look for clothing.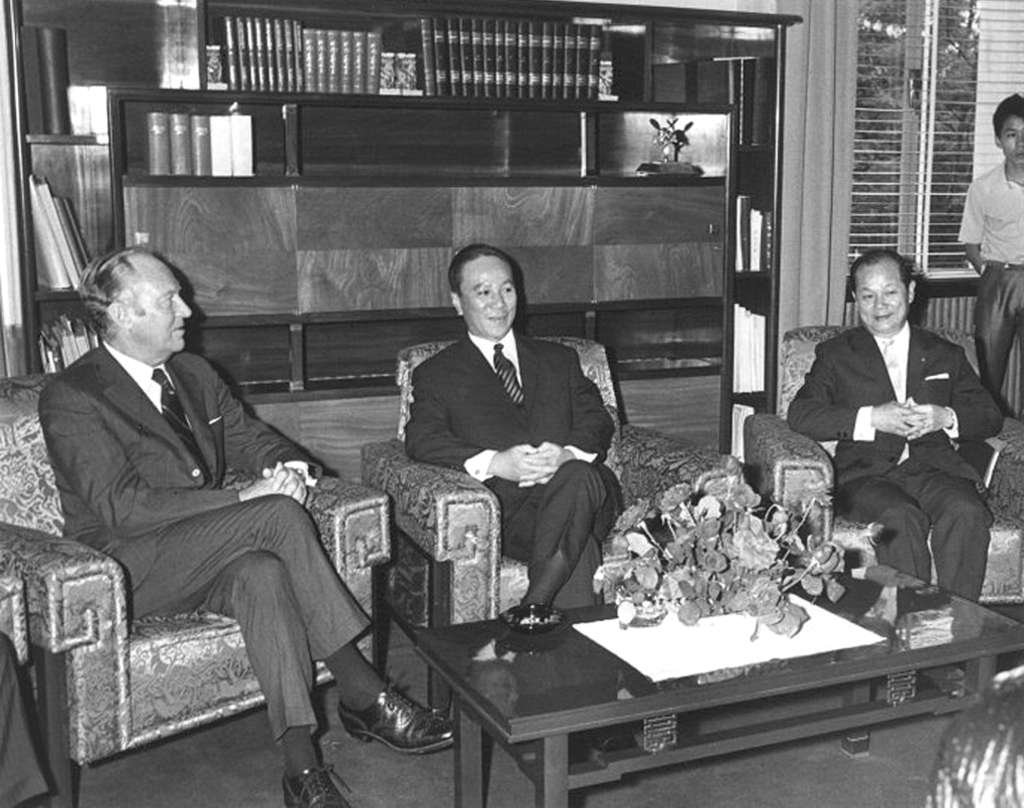
Found: locate(793, 265, 1005, 634).
